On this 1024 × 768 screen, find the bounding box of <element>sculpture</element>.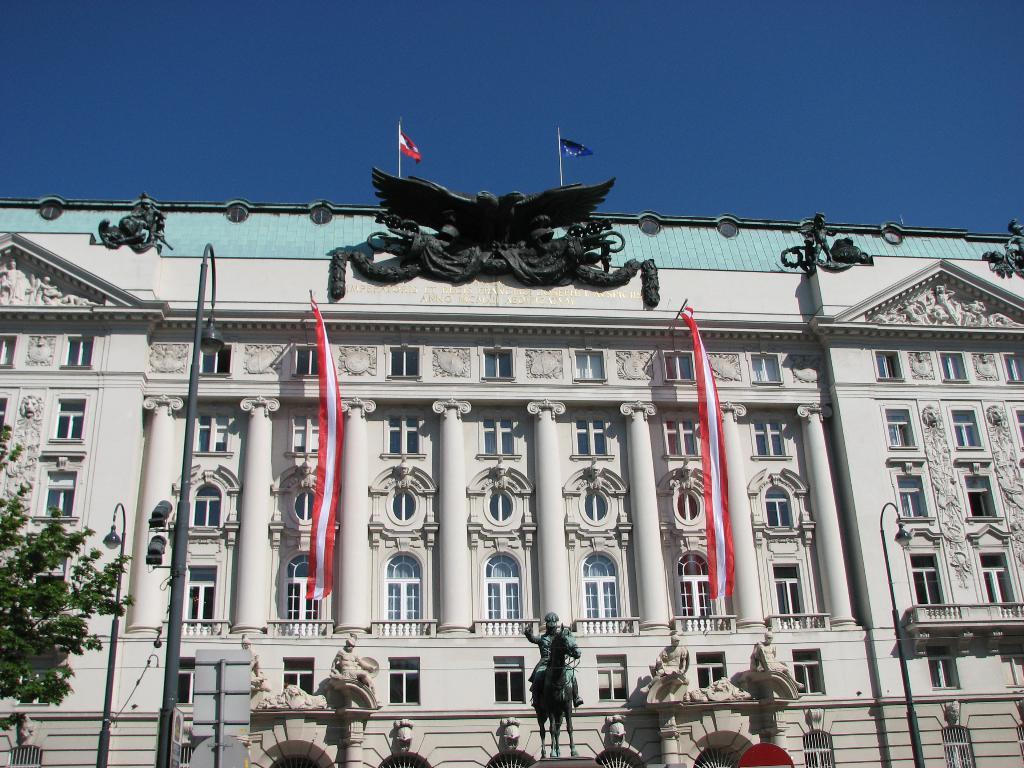
Bounding box: 394,460,409,487.
